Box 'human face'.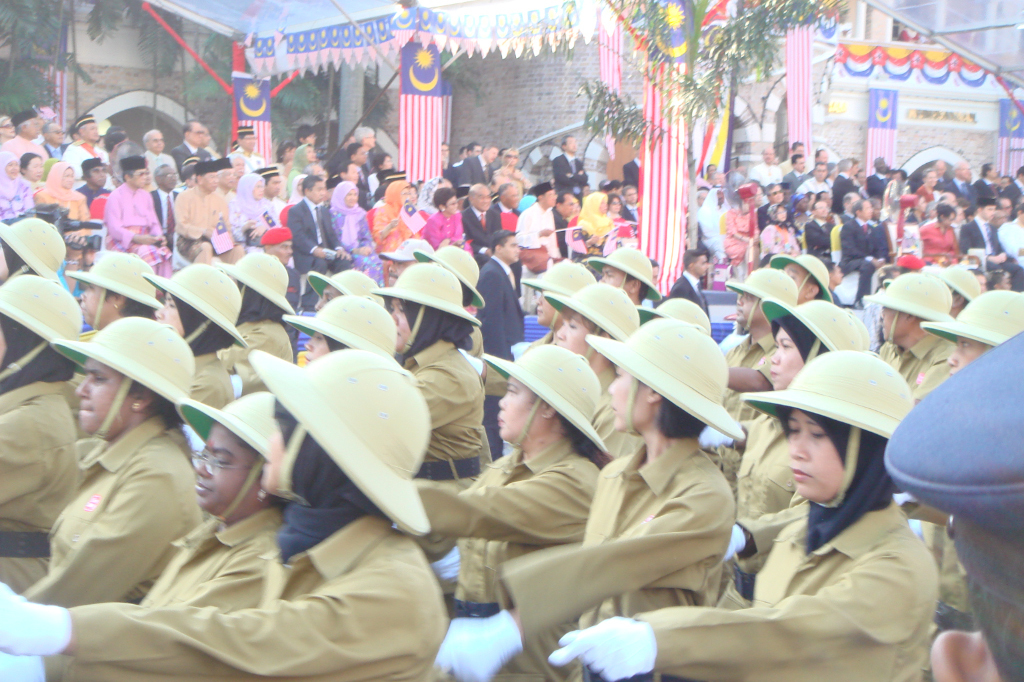
x1=716 y1=190 x2=724 y2=204.
